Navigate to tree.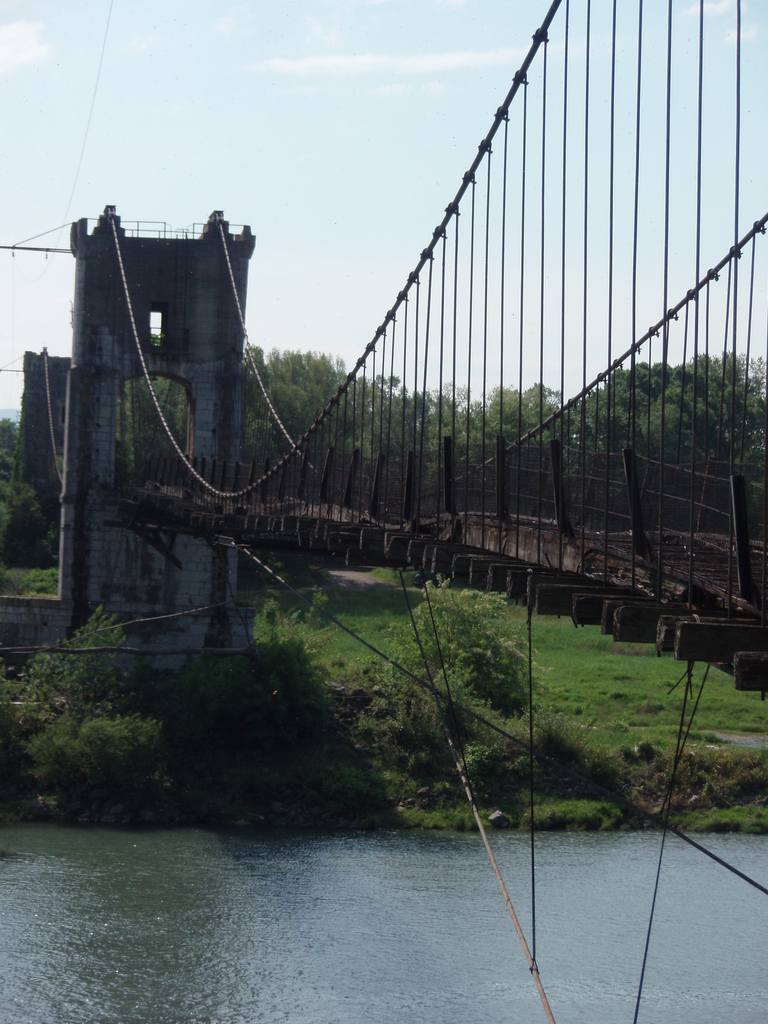
Navigation target: x1=0 y1=600 x2=167 y2=817.
